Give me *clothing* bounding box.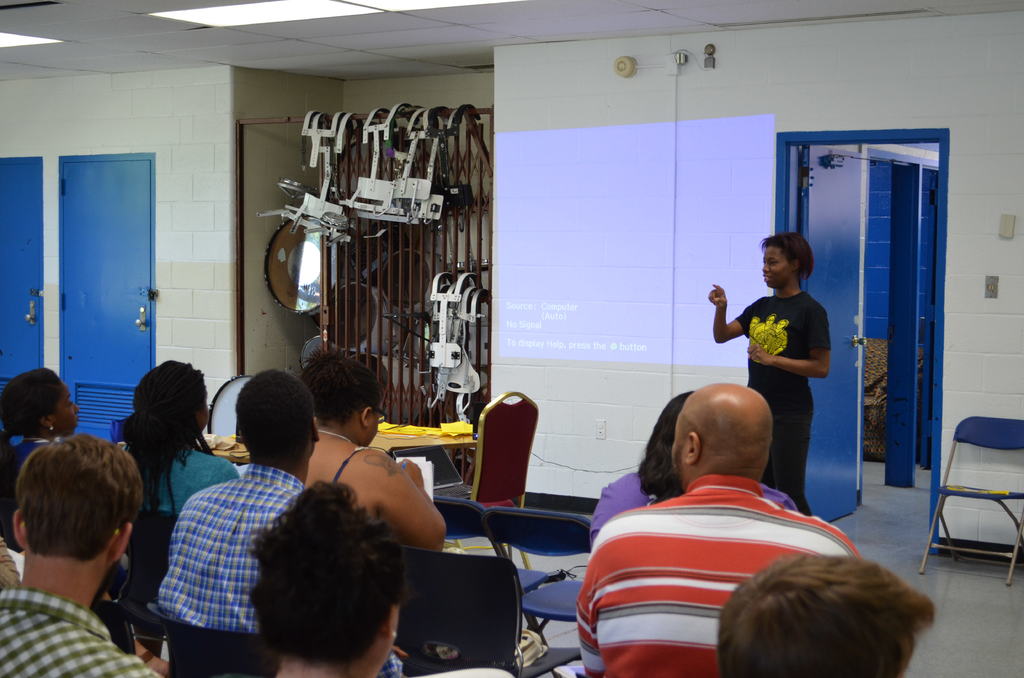
x1=121, y1=444, x2=242, y2=521.
